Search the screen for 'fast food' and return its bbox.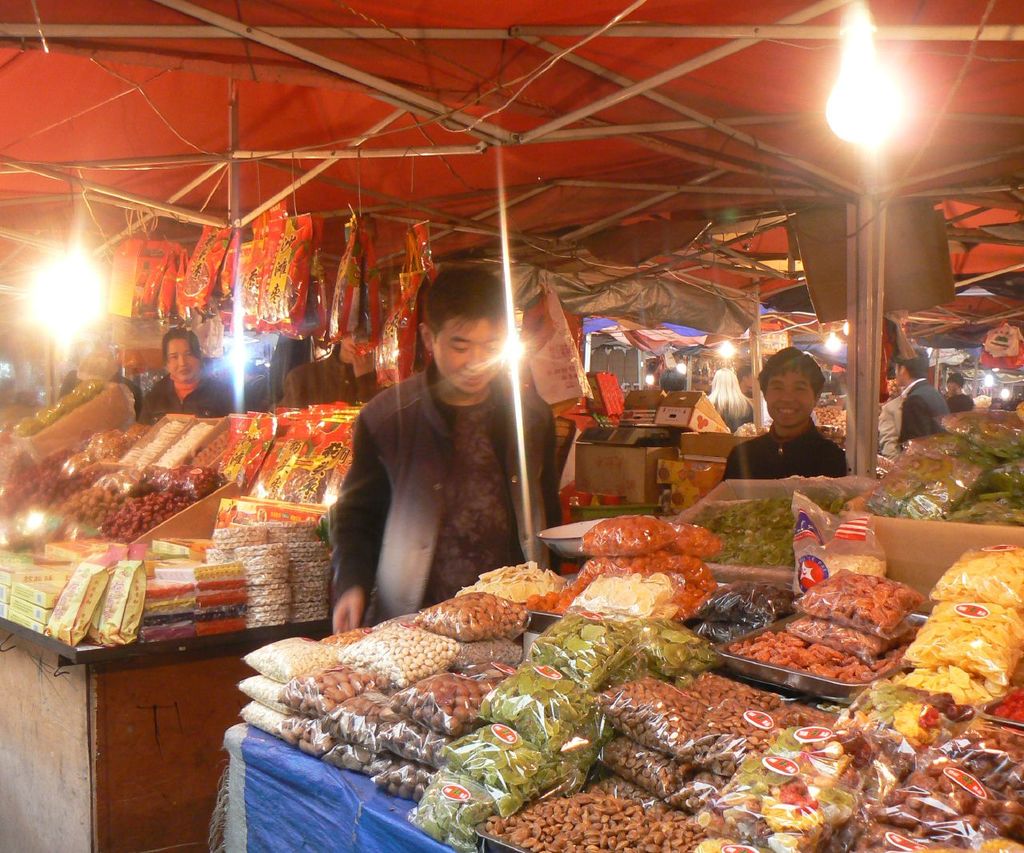
Found: Rect(479, 666, 582, 747).
